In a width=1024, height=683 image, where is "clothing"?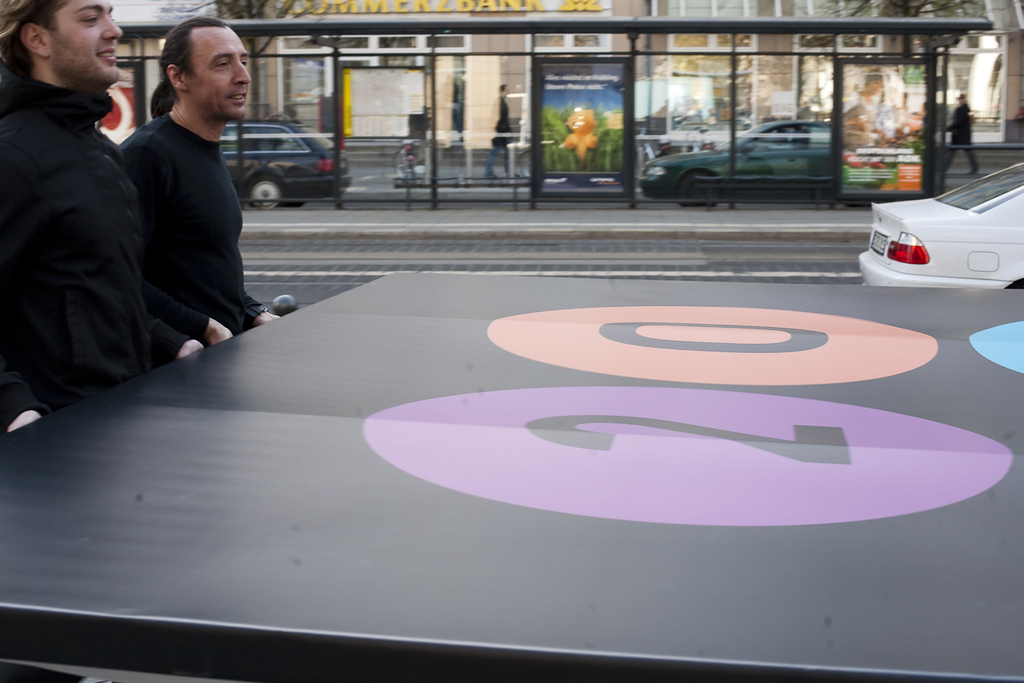
(x1=947, y1=101, x2=981, y2=175).
